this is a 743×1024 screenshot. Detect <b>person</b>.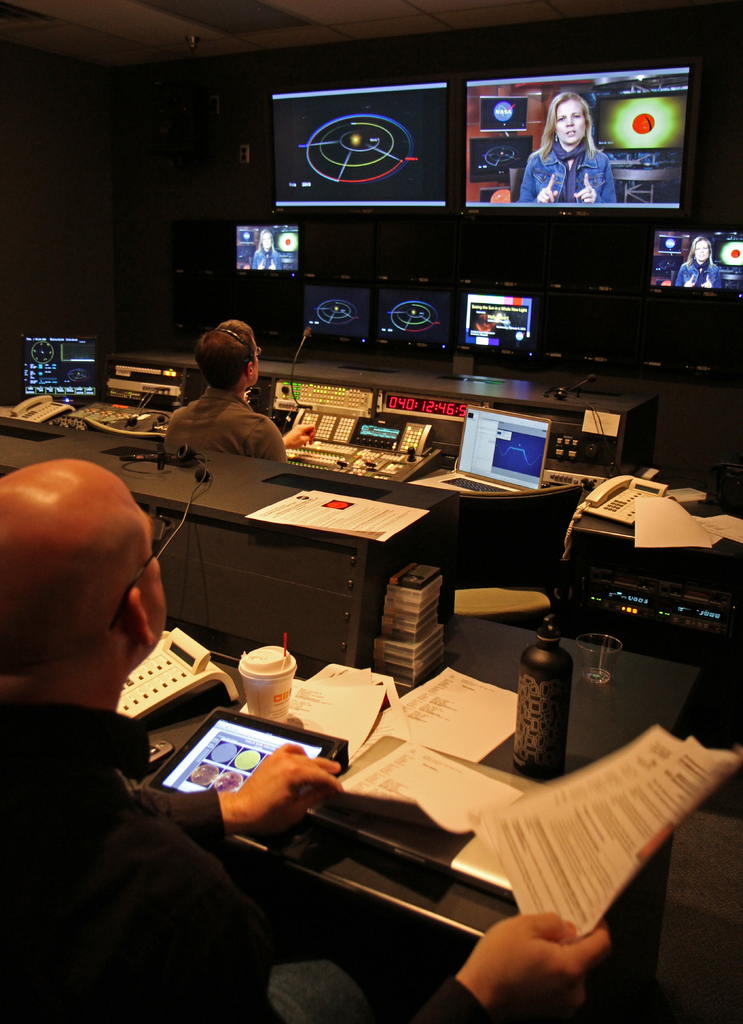
[151, 314, 291, 482].
